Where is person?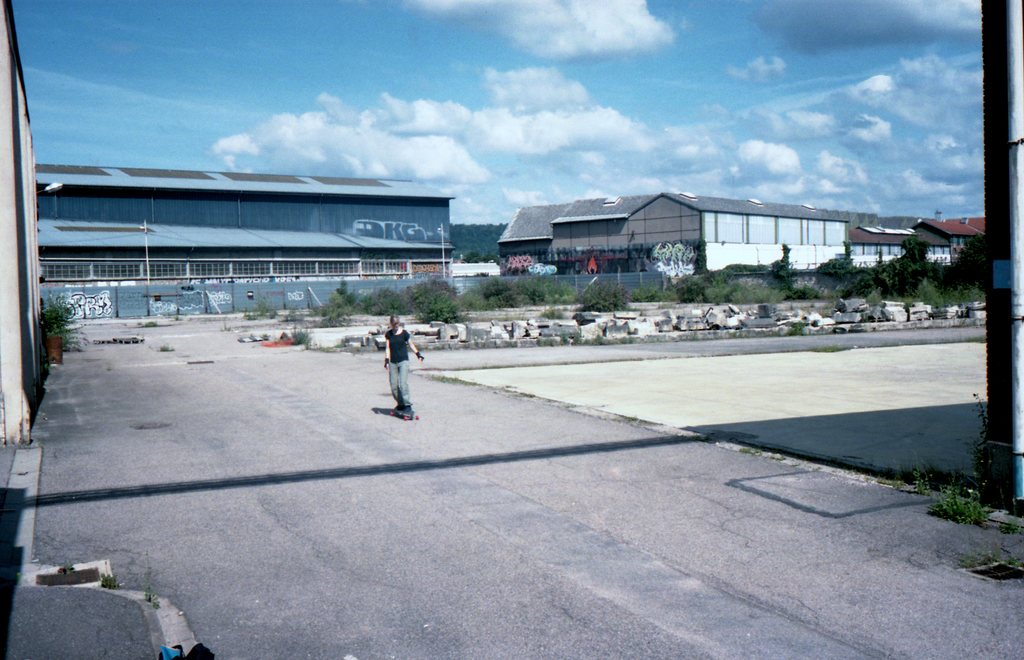
l=372, t=320, r=424, b=421.
